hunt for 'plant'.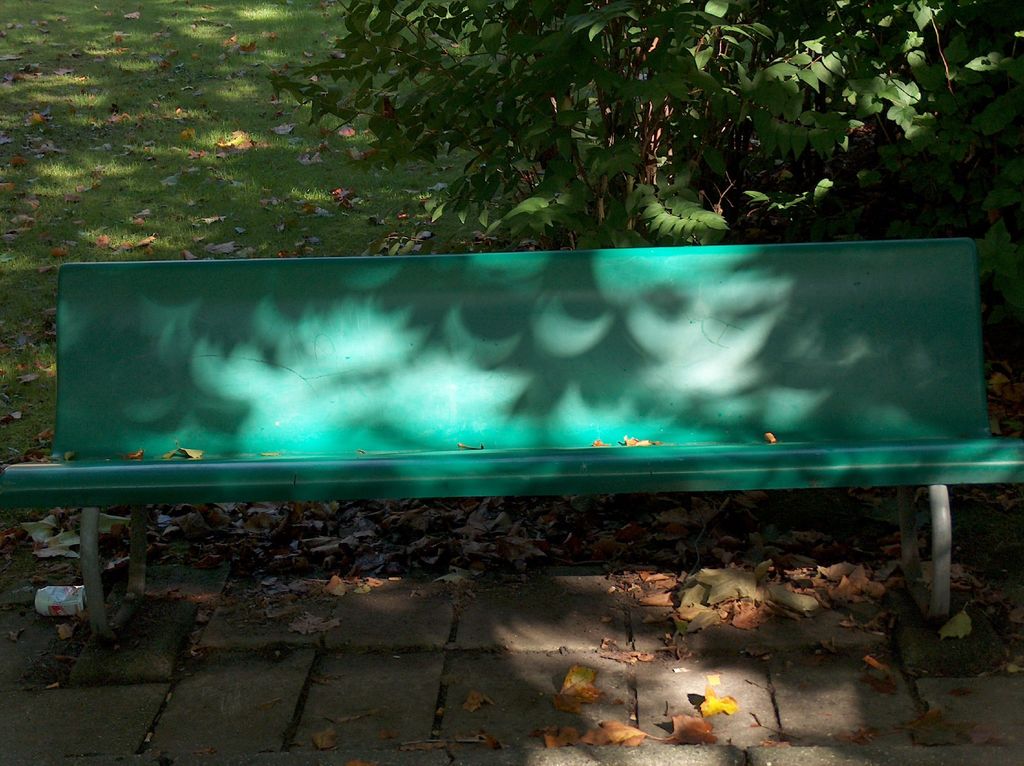
Hunted down at bbox=(432, 24, 1022, 268).
